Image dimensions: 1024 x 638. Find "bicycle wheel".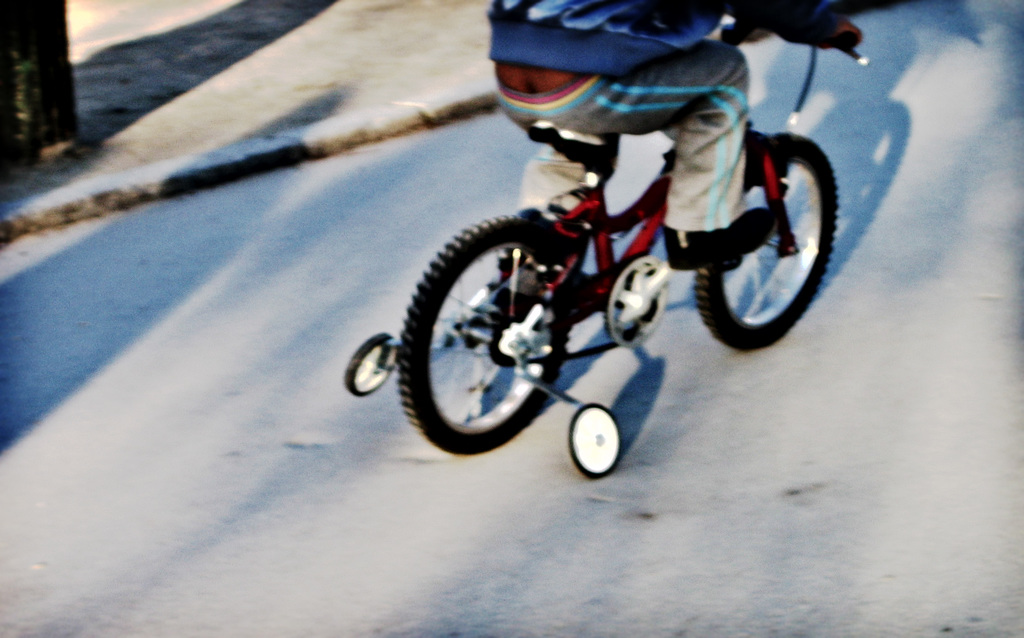
box(689, 100, 845, 357).
